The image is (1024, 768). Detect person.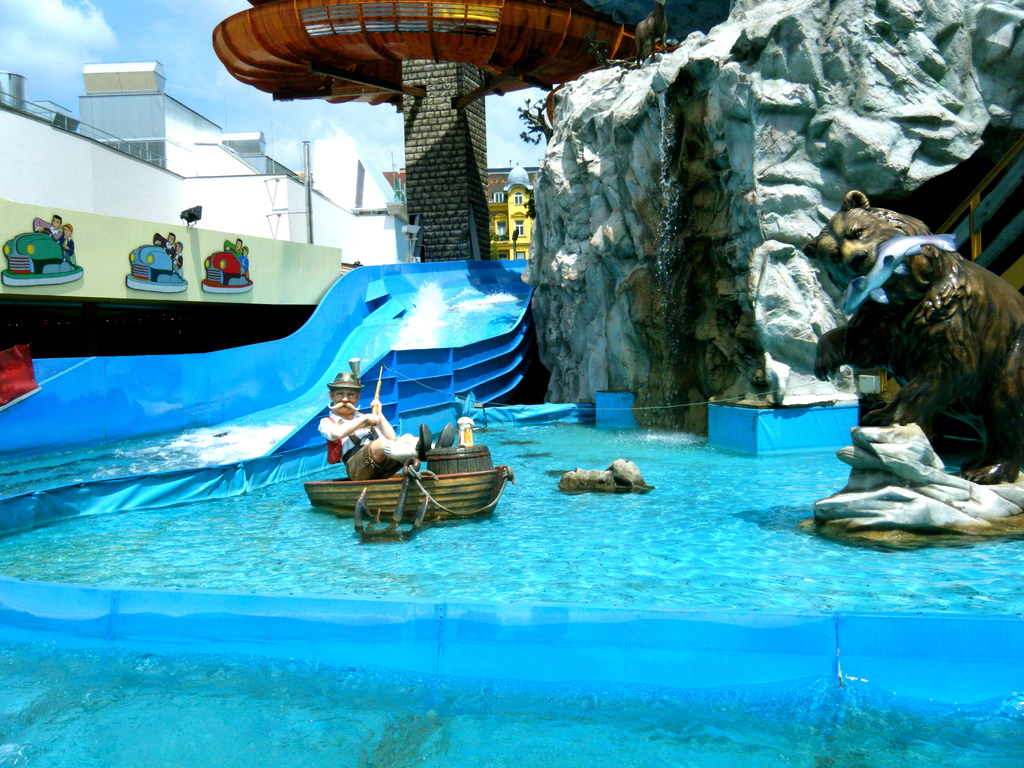
Detection: {"left": 56, "top": 220, "right": 80, "bottom": 273}.
